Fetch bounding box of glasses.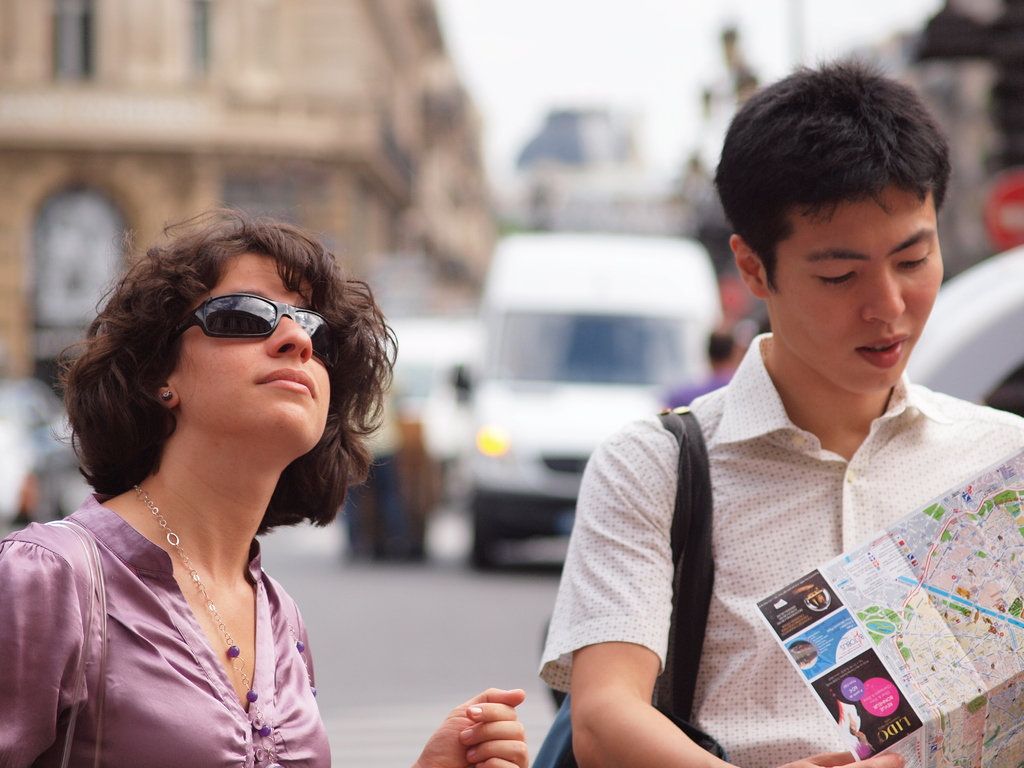
Bbox: [115,295,342,380].
